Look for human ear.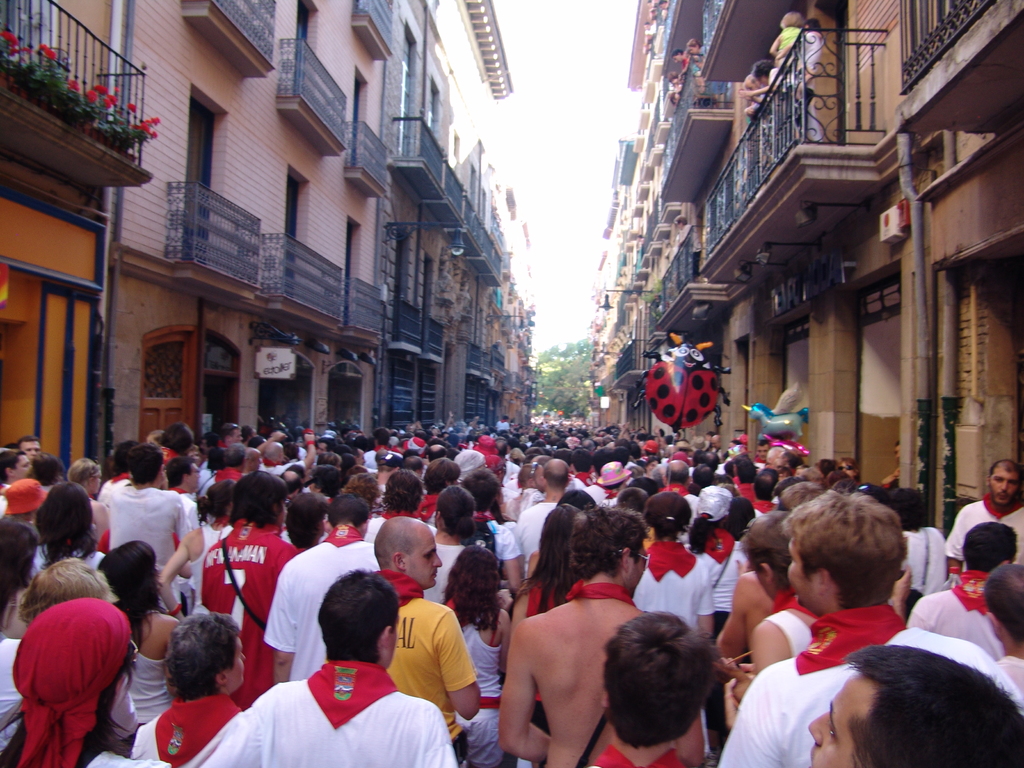
Found: 365, 519, 370, 529.
